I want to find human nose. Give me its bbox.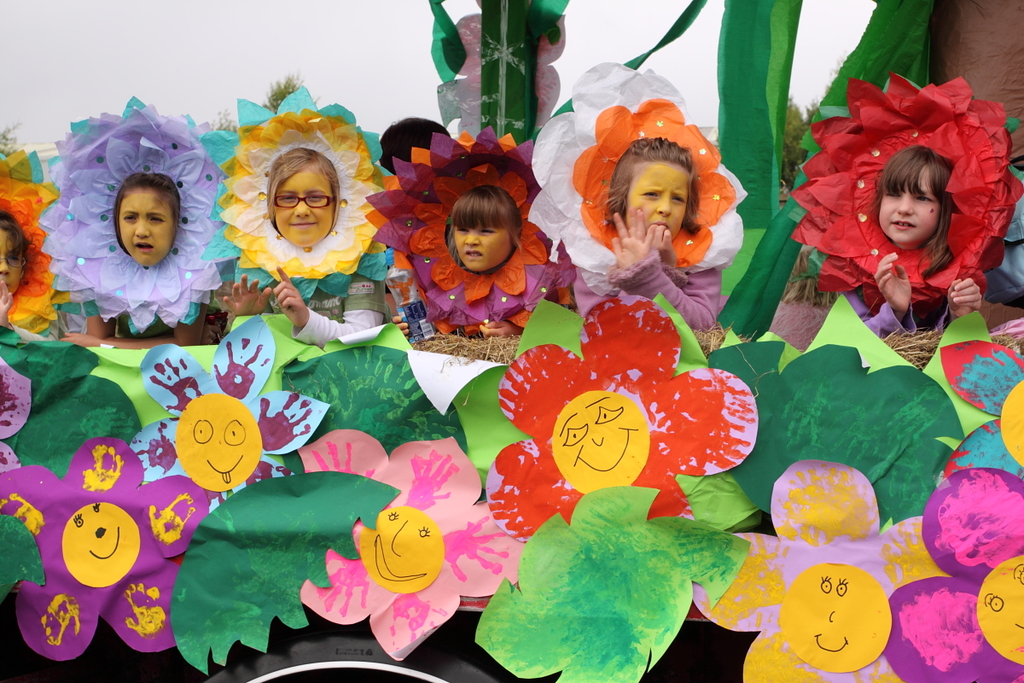
bbox=(461, 231, 482, 243).
